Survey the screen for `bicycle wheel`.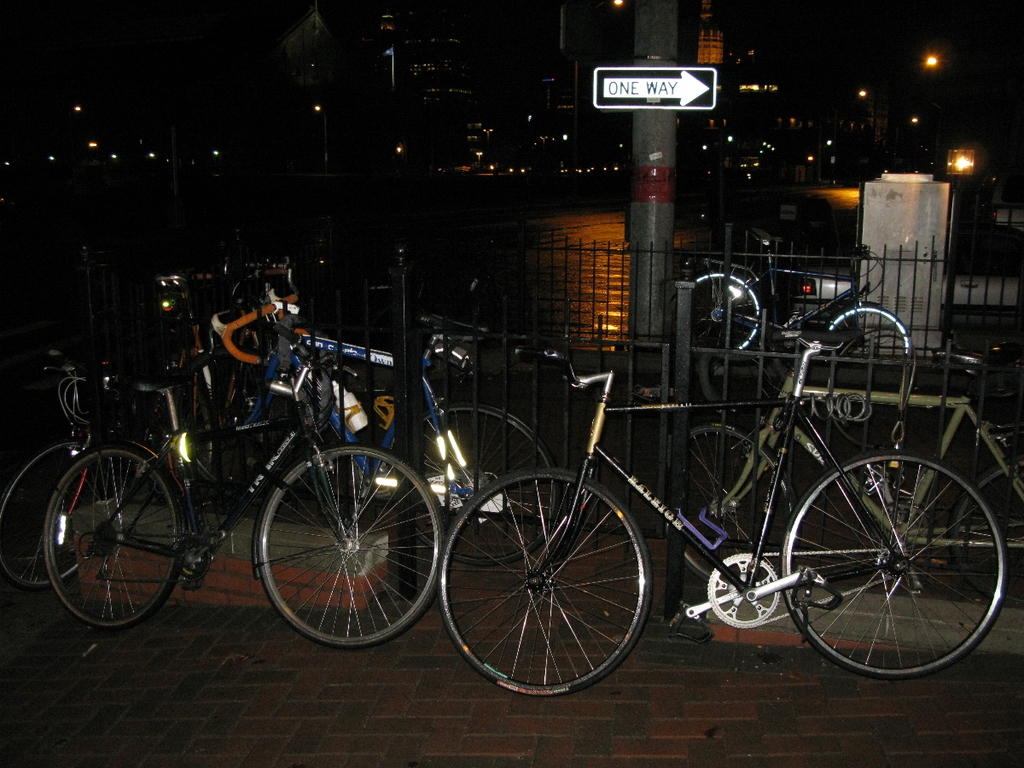
Survey found: [437,463,653,700].
